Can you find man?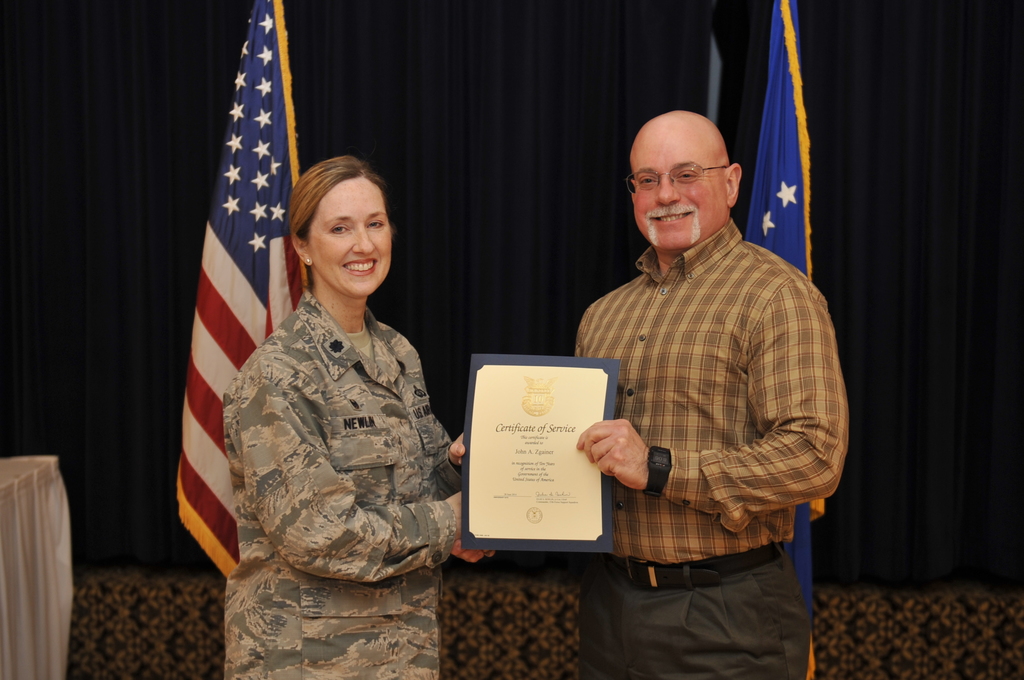
Yes, bounding box: BBox(573, 105, 849, 679).
